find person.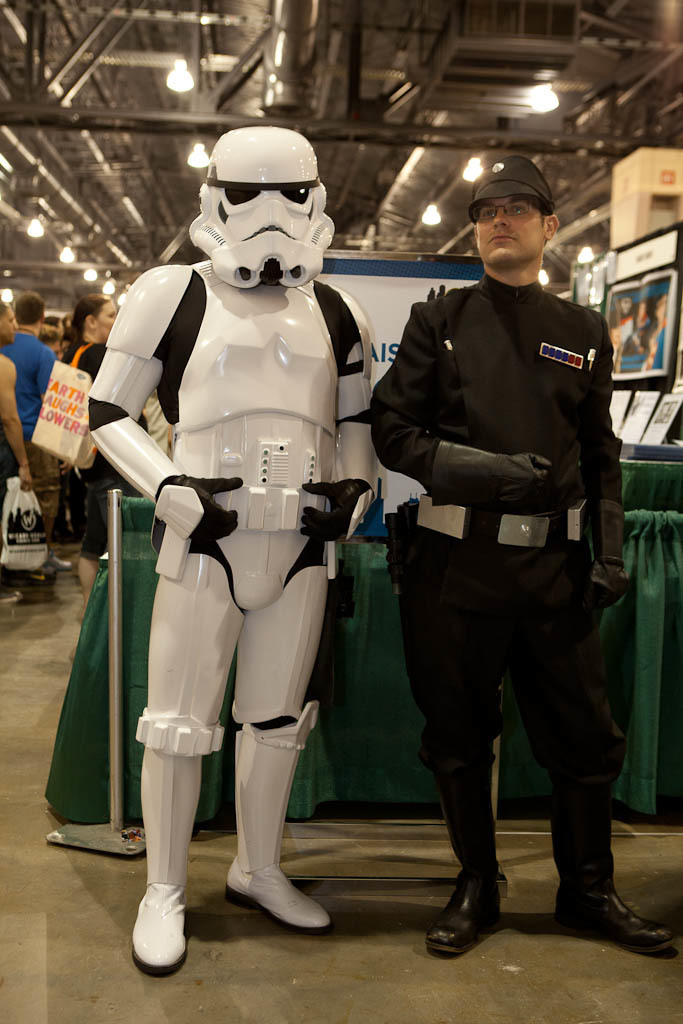
(633, 297, 671, 377).
